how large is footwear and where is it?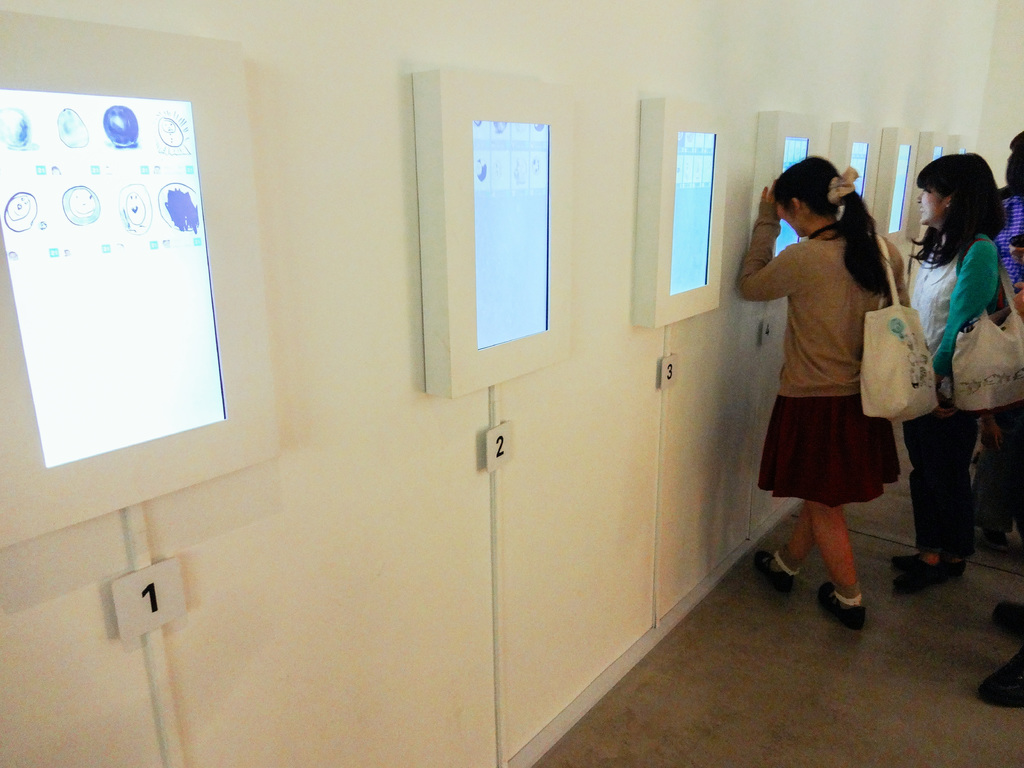
Bounding box: [x1=973, y1=647, x2=1023, y2=707].
